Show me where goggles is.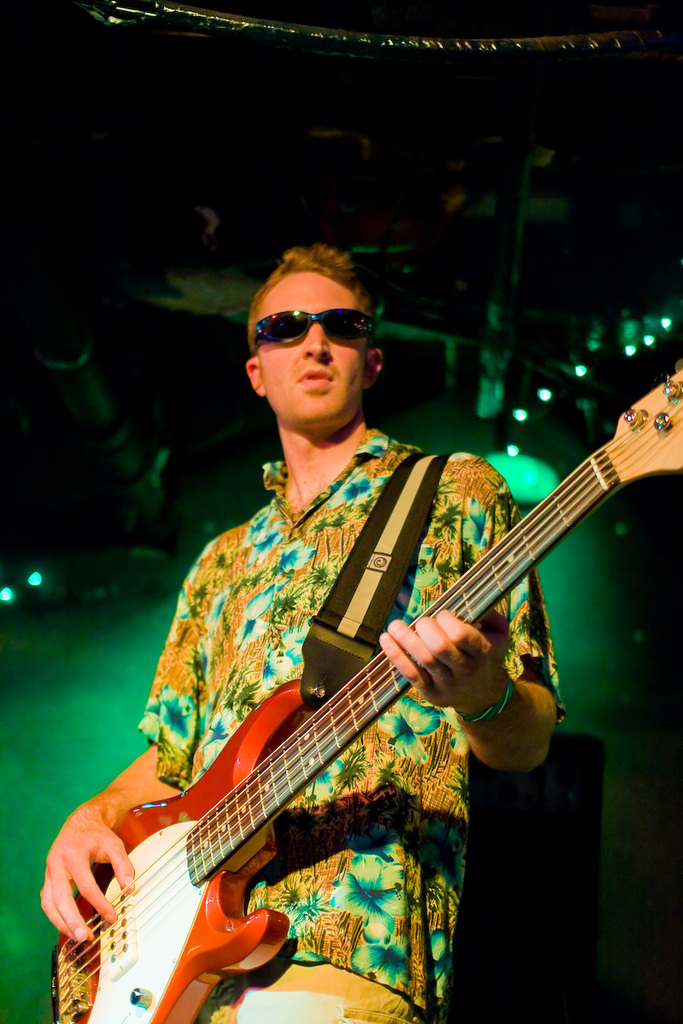
goggles is at bbox=(238, 310, 373, 356).
